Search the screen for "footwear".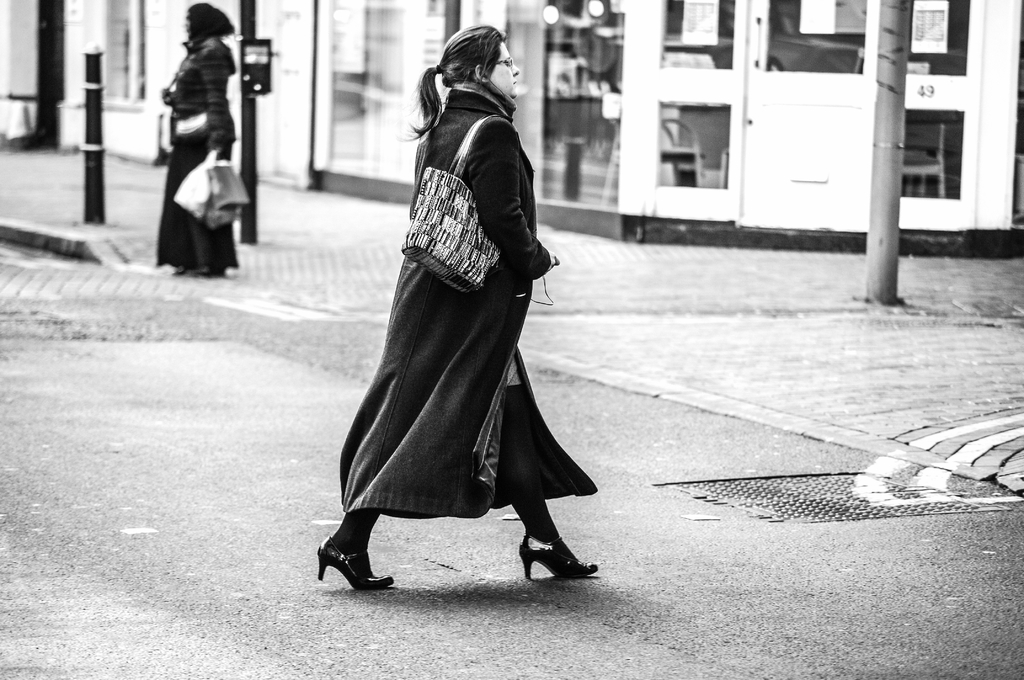
Found at [317,532,392,597].
